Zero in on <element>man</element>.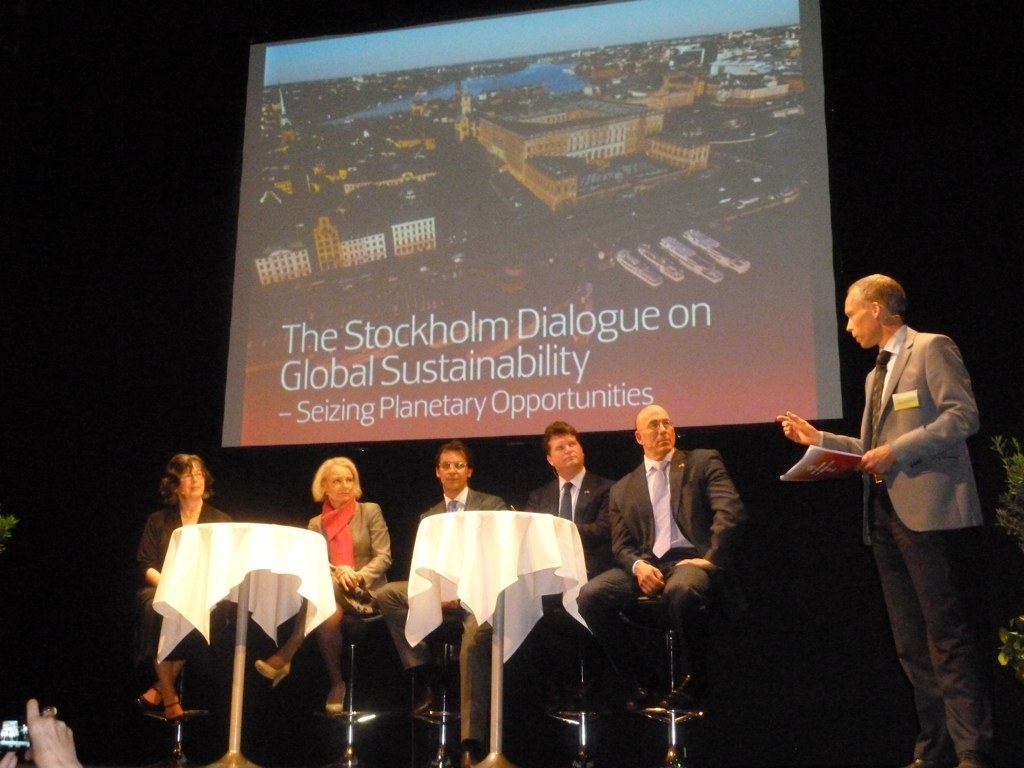
Zeroed in: 523 422 621 715.
